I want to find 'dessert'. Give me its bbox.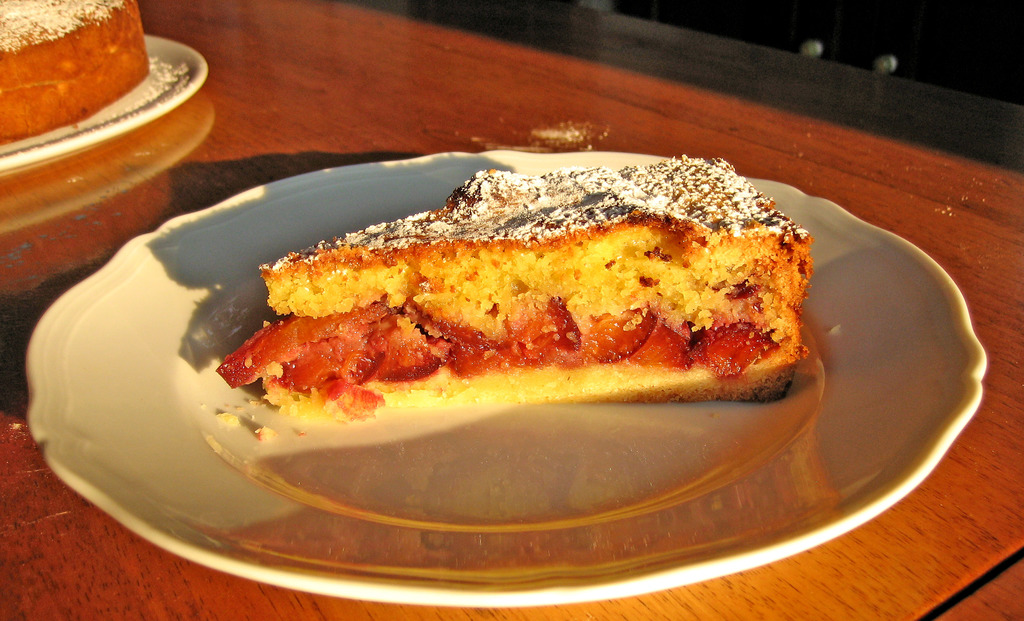
152/143/760/444.
